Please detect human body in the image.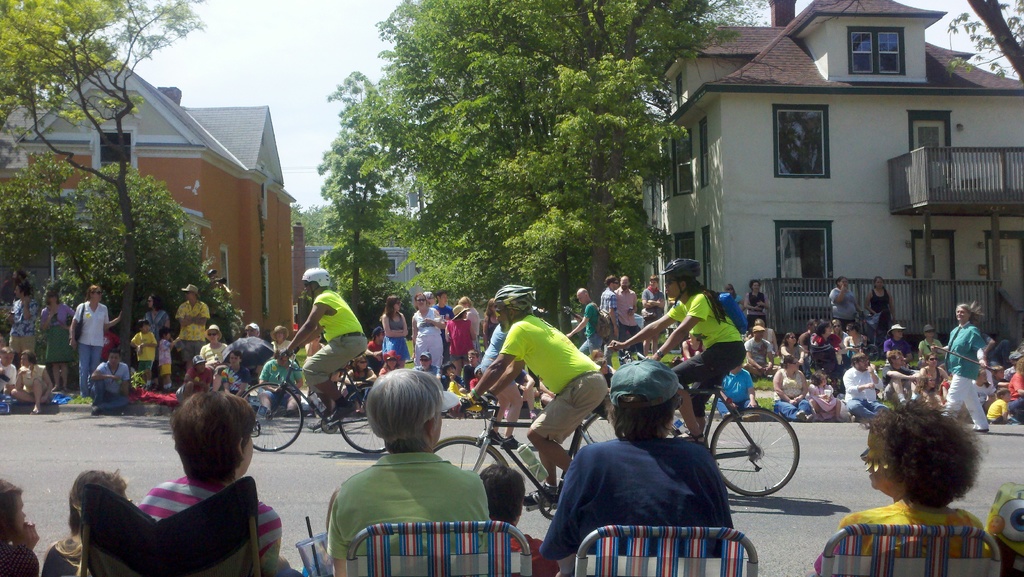
select_region(287, 262, 365, 421).
